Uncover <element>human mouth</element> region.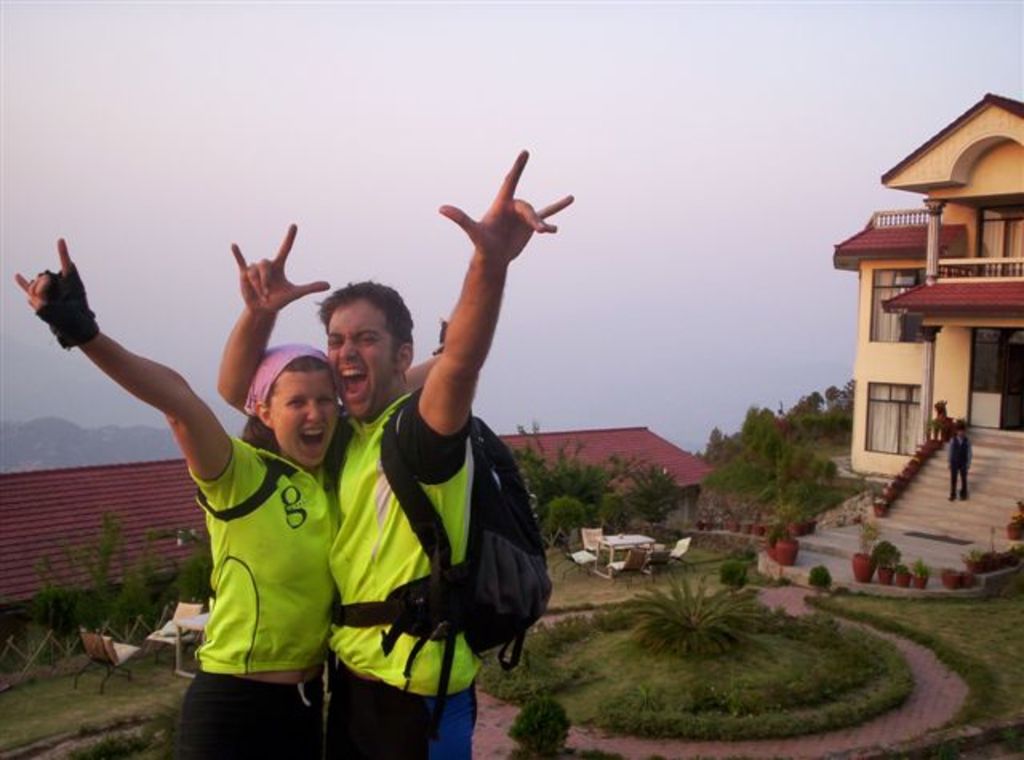
Uncovered: region(298, 422, 323, 453).
